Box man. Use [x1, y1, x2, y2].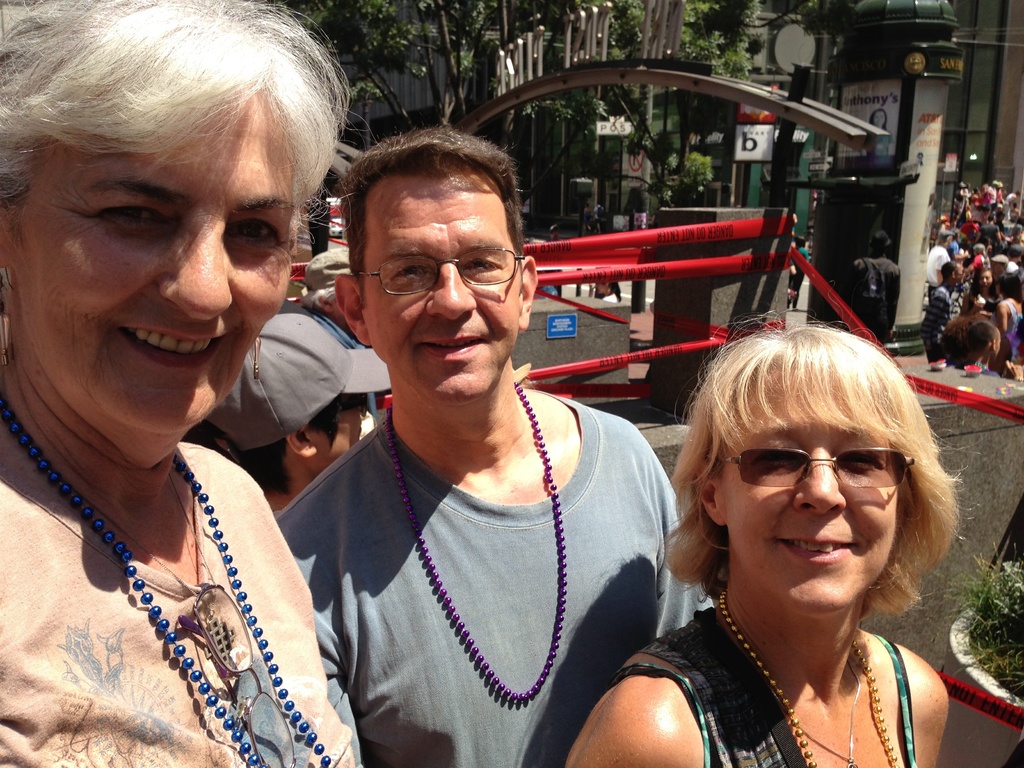
[921, 261, 972, 343].
